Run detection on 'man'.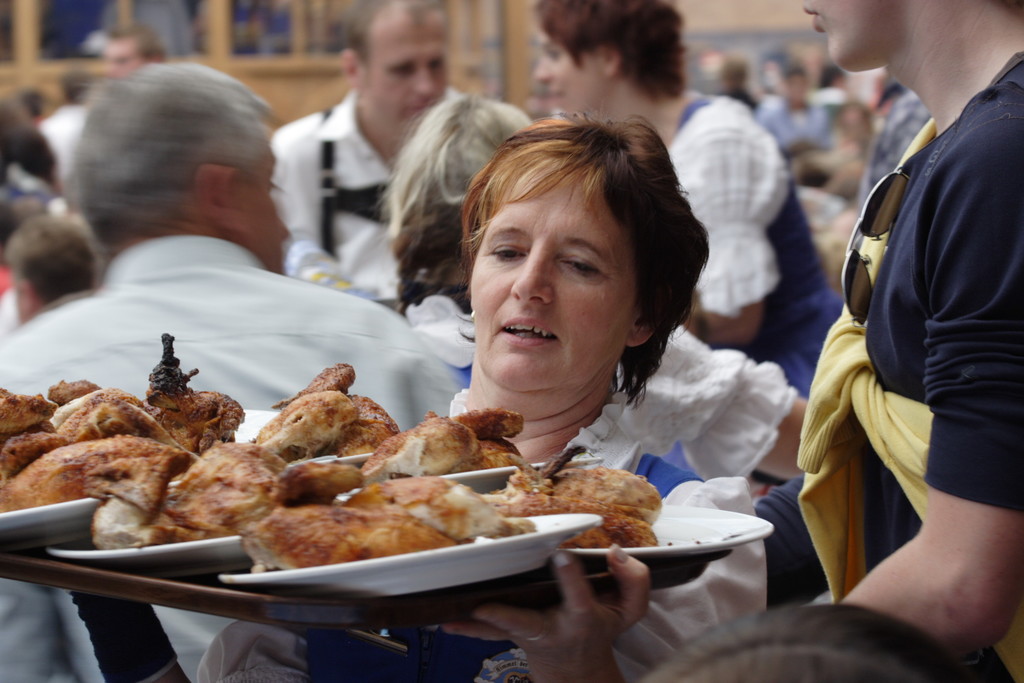
Result: (268, 0, 474, 299).
